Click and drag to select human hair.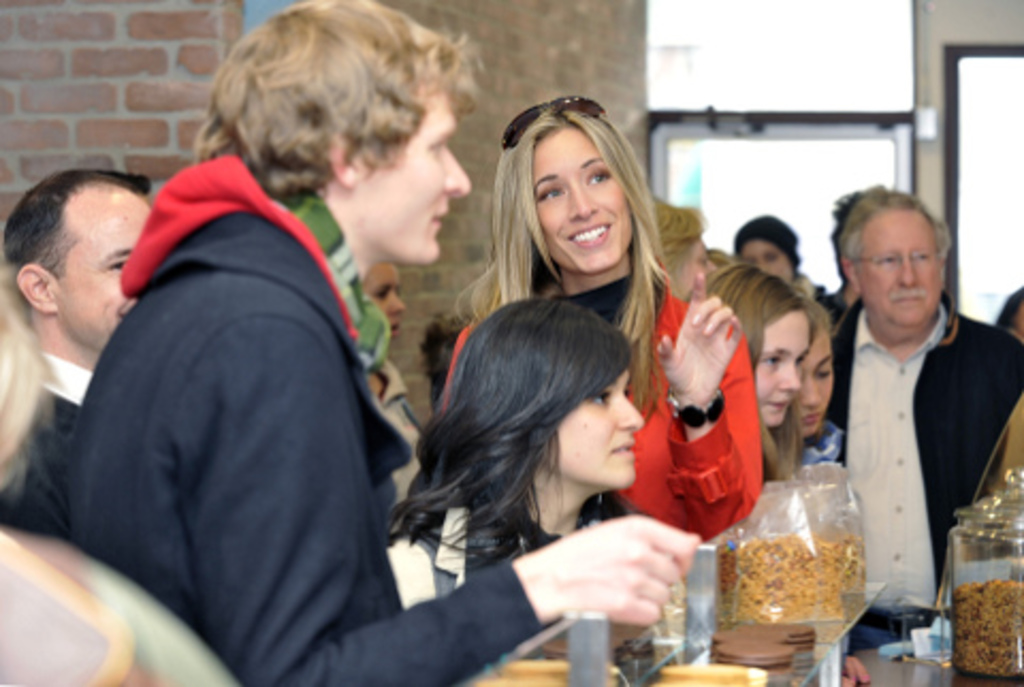
Selection: detection(843, 186, 954, 277).
